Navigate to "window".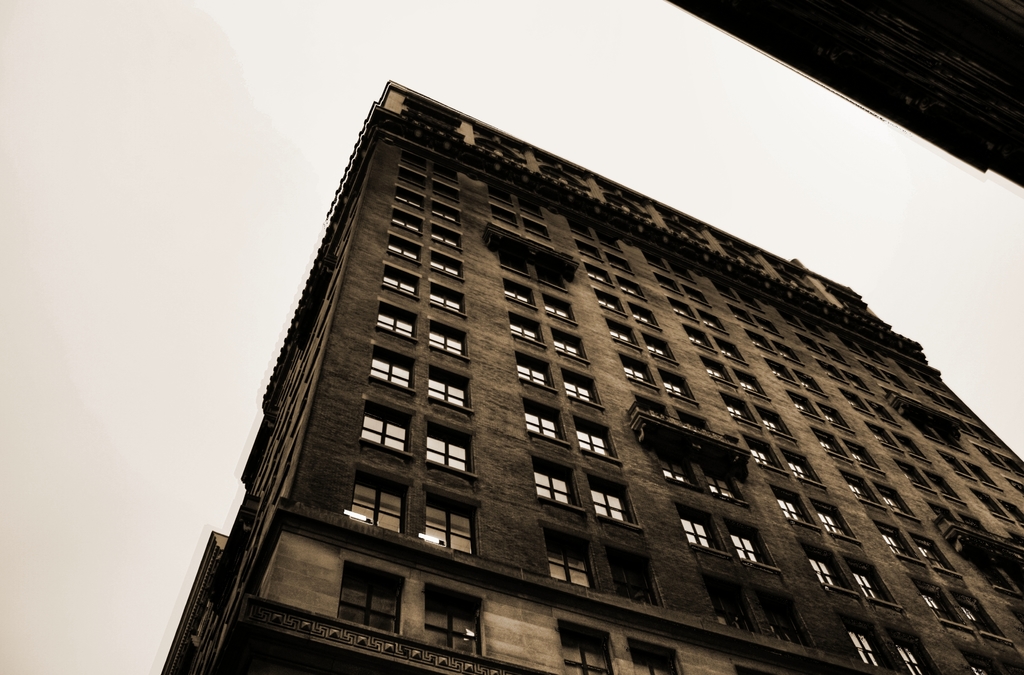
Navigation target: (x1=783, y1=451, x2=813, y2=476).
